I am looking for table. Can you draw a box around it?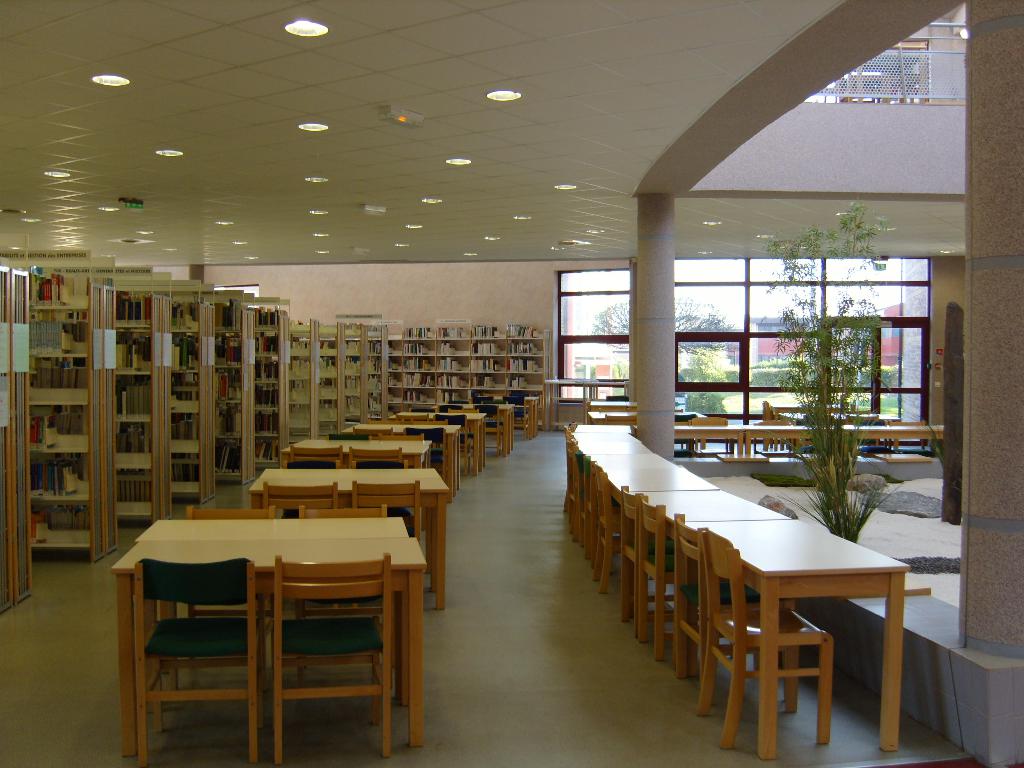
Sure, the bounding box is [588,396,633,408].
